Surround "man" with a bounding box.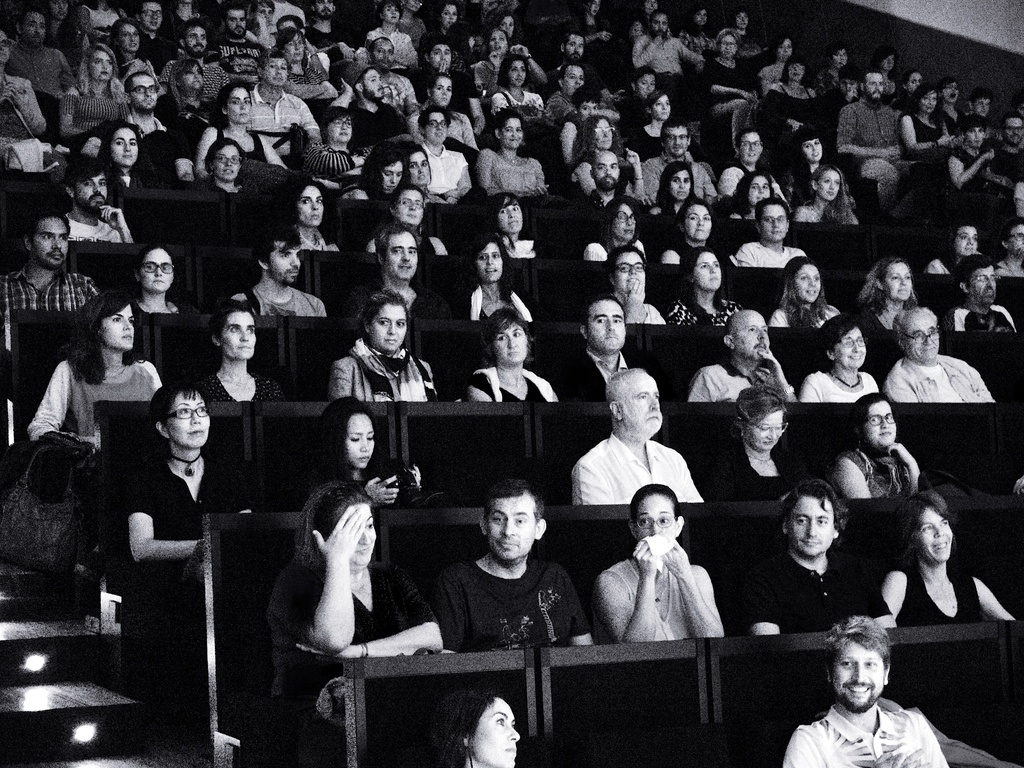
[left=719, top=131, right=787, bottom=213].
